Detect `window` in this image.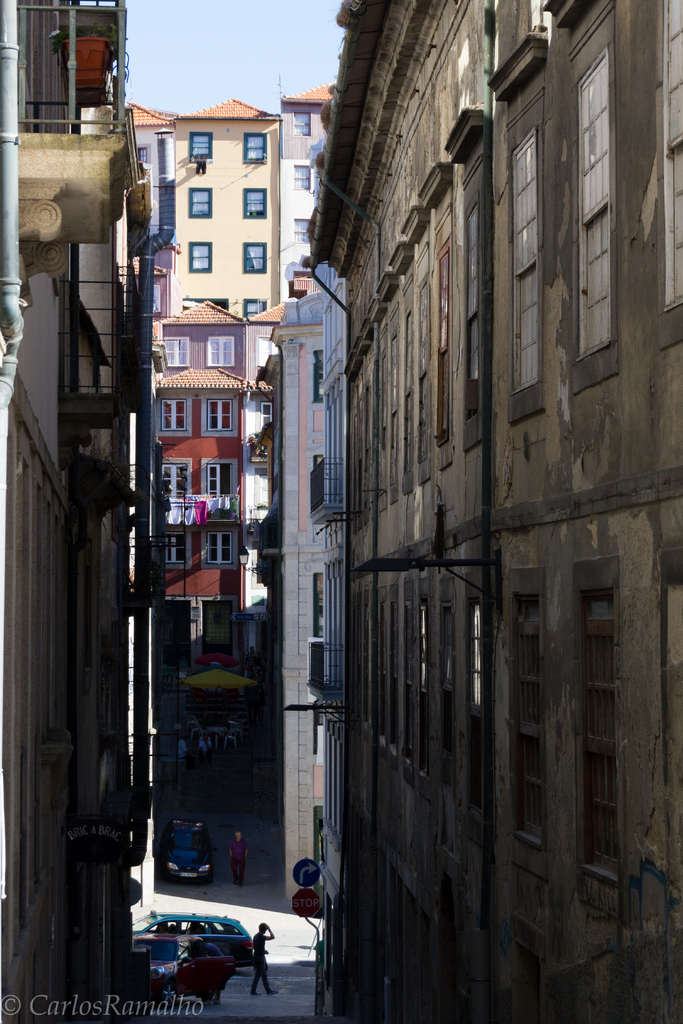
Detection: 249/136/272/159.
